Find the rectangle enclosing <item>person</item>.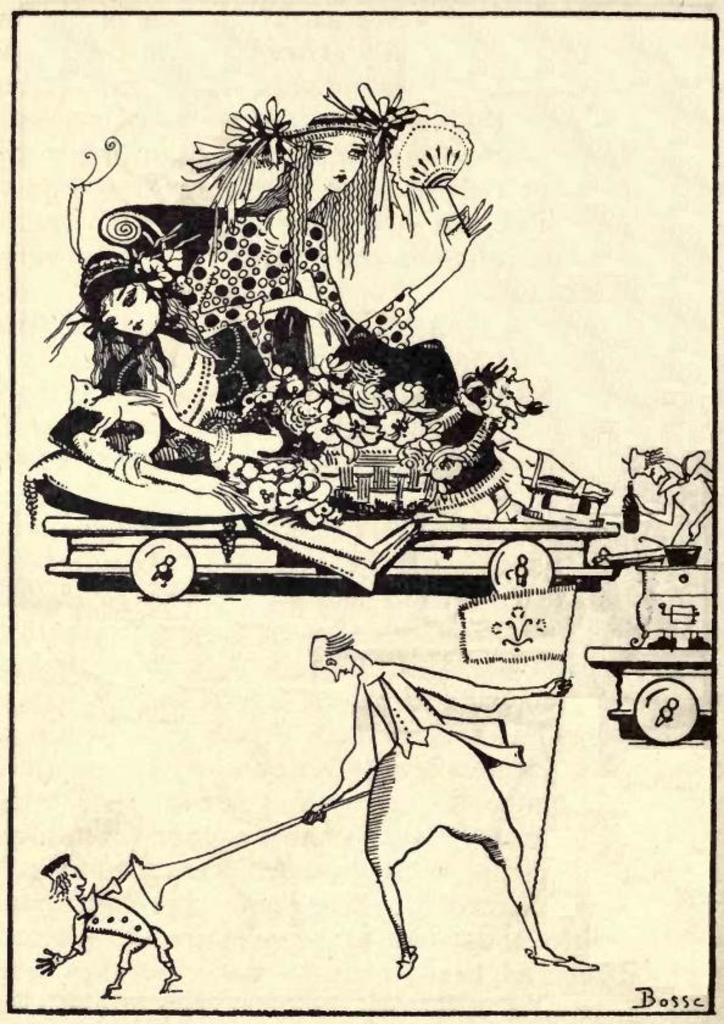
box=[183, 79, 495, 382].
